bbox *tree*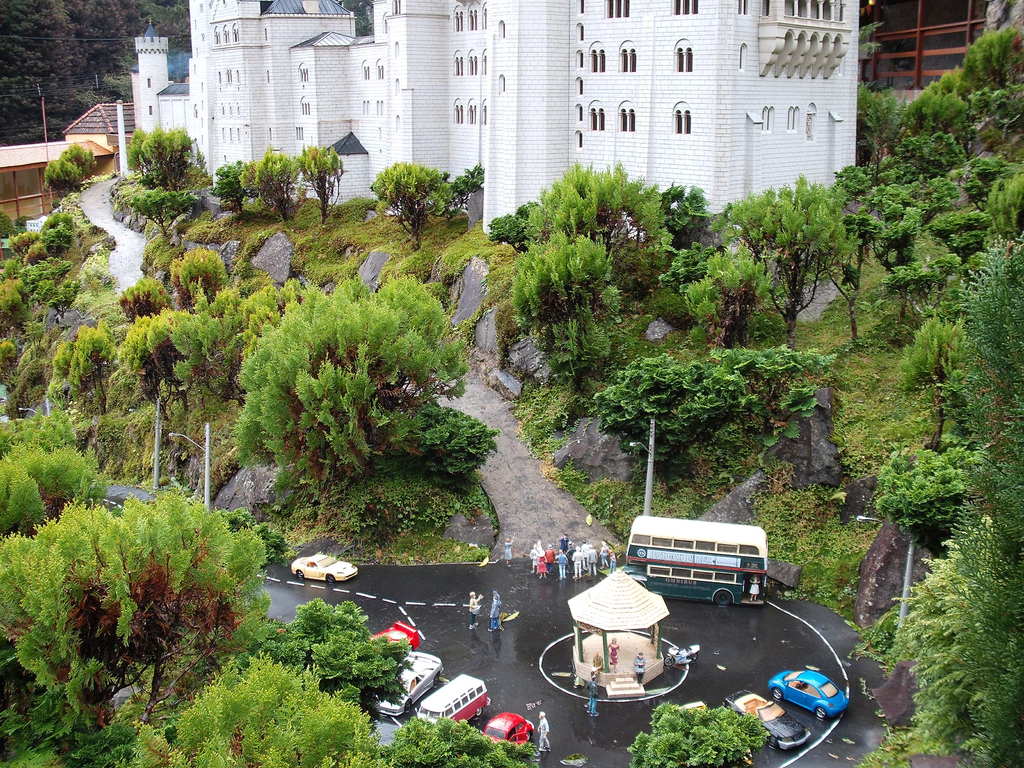
rect(511, 229, 625, 385)
